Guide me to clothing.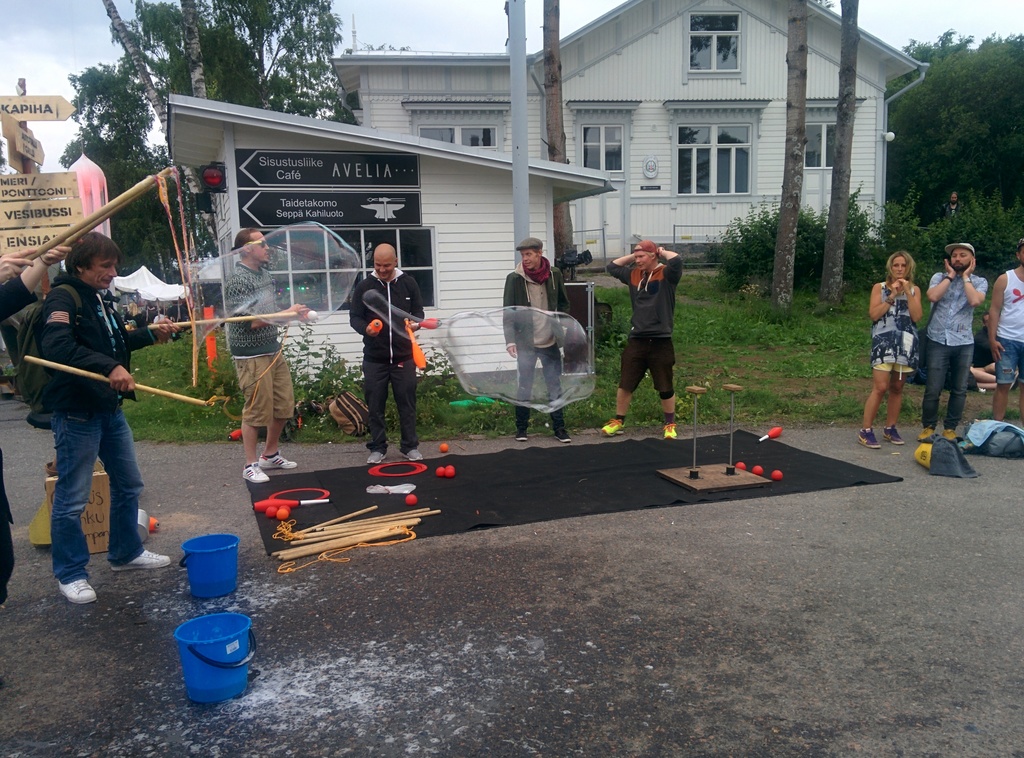
Guidance: bbox(0, 274, 38, 606).
